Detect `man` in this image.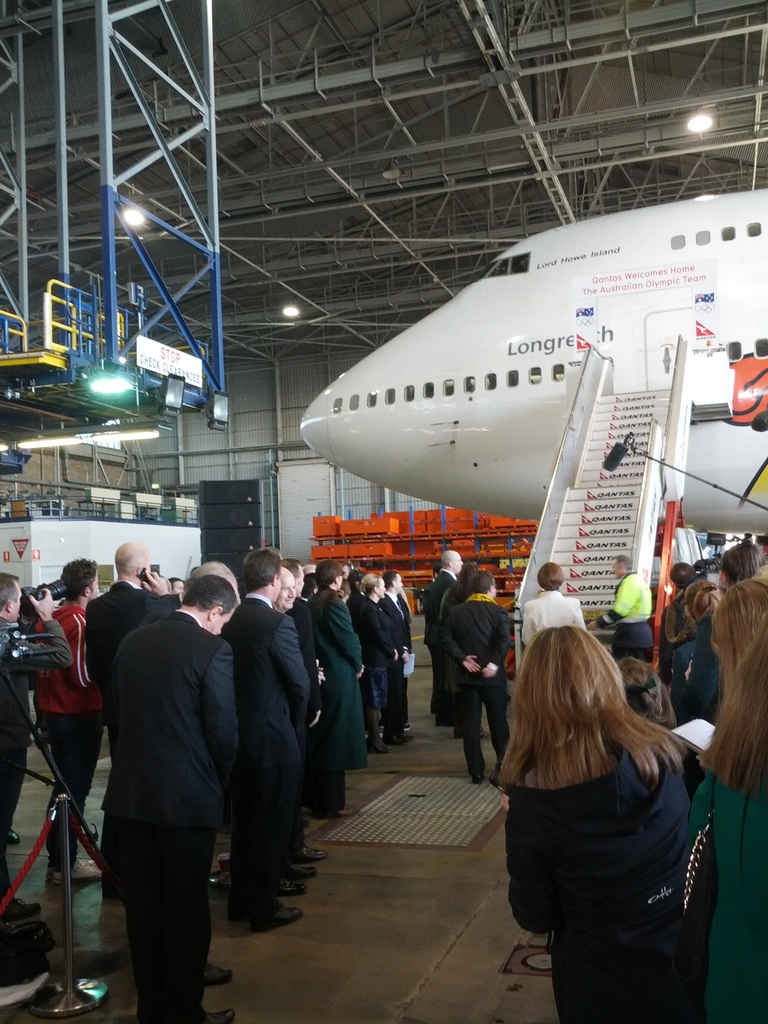
Detection: bbox(0, 572, 70, 922).
